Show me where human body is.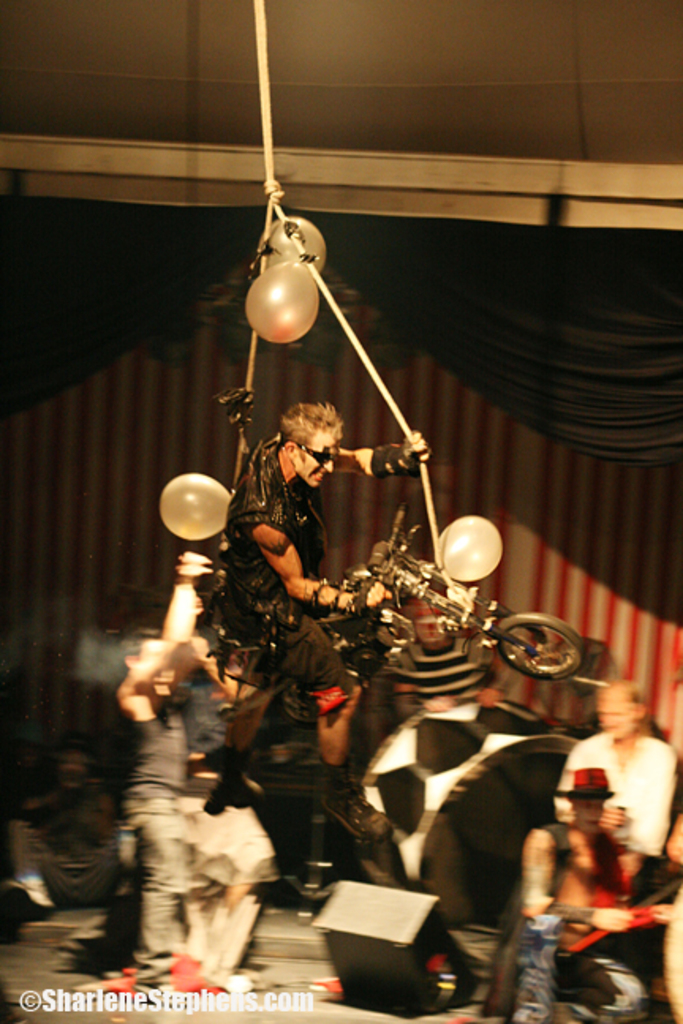
human body is at 557,702,681,898.
